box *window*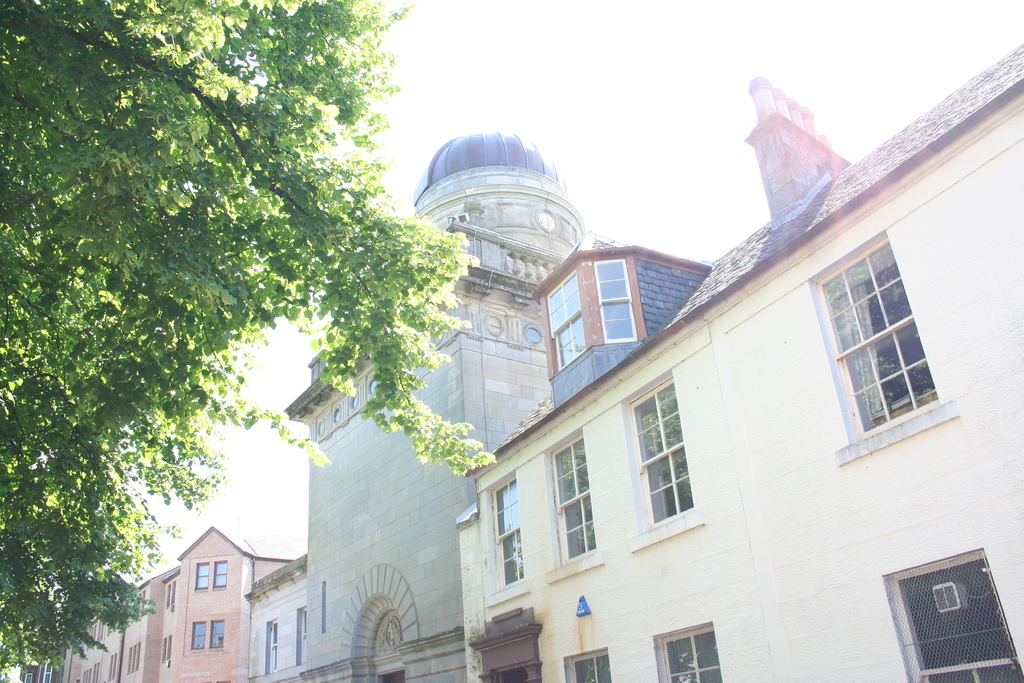
(left=204, top=620, right=221, bottom=647)
